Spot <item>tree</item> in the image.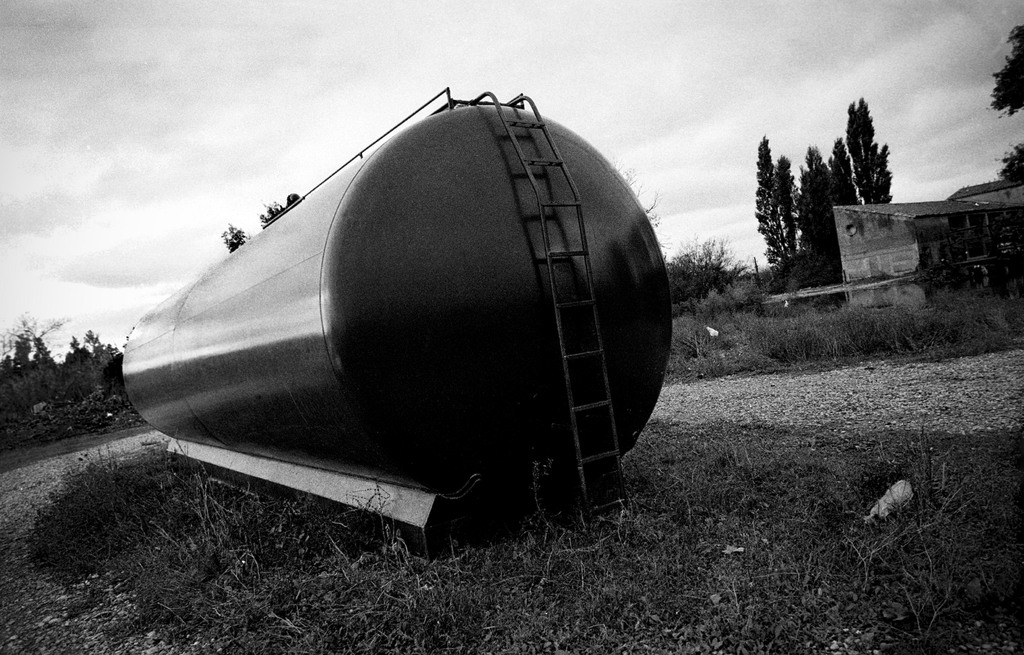
<item>tree</item> found at left=844, top=90, right=890, bottom=203.
